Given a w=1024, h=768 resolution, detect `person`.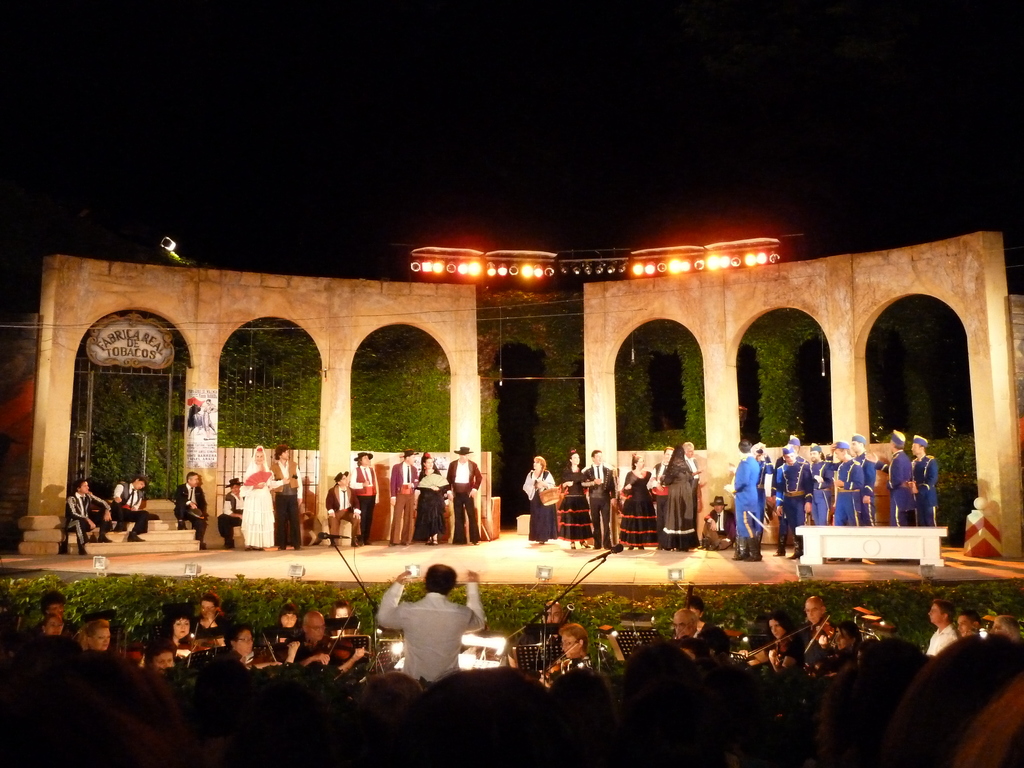
[652, 448, 676, 485].
